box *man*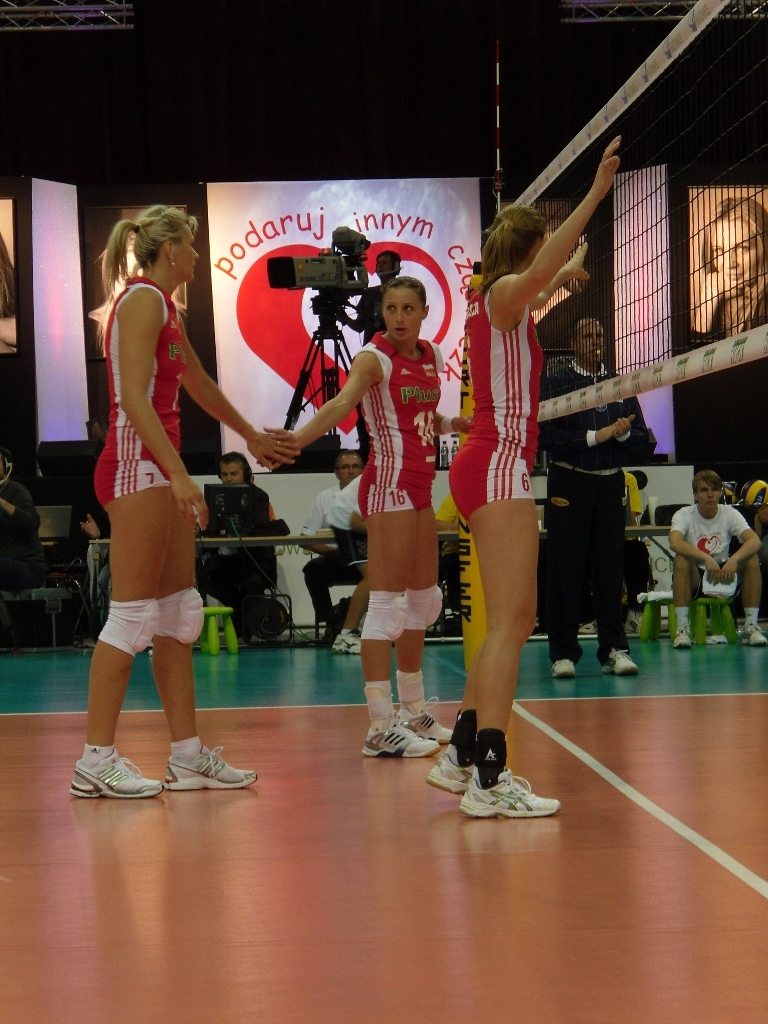
661/465/767/644
